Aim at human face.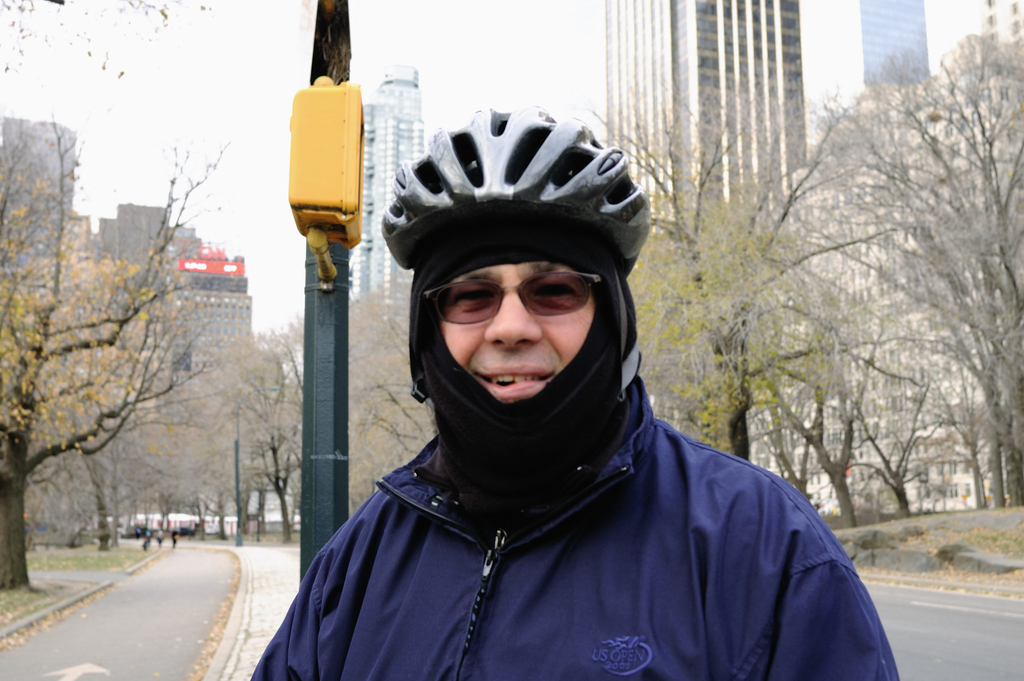
Aimed at box=[422, 263, 602, 403].
